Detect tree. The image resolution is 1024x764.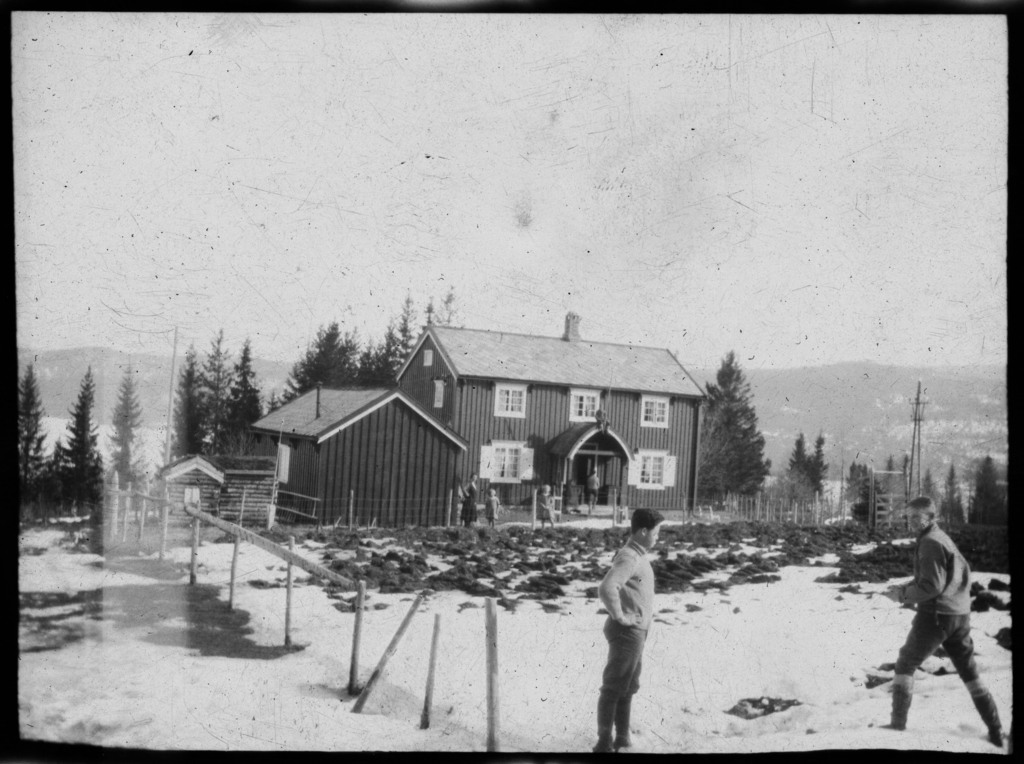
locate(713, 350, 782, 512).
